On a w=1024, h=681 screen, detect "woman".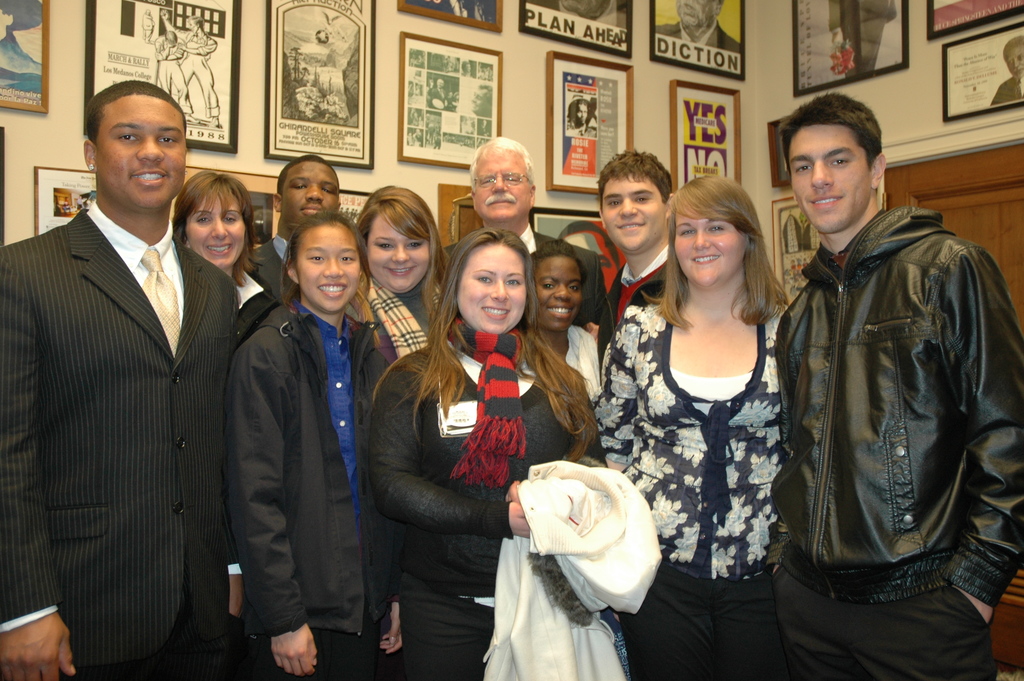
bbox=[595, 176, 794, 680].
